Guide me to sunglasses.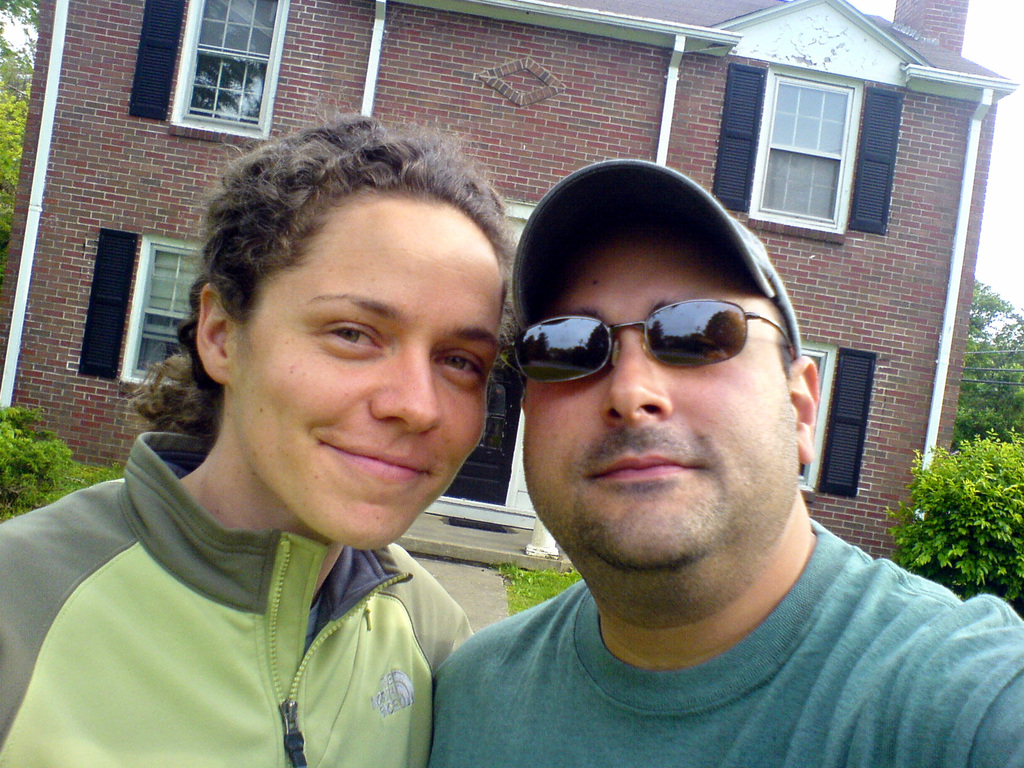
Guidance: 518:298:797:385.
